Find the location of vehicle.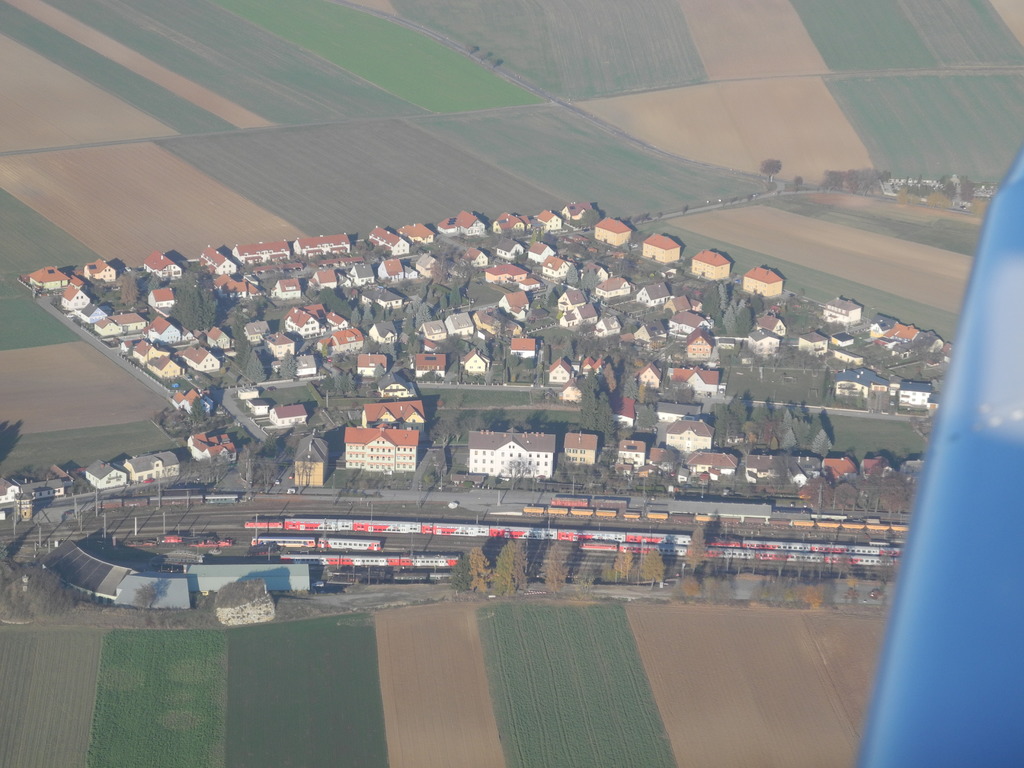
Location: detection(197, 538, 232, 550).
